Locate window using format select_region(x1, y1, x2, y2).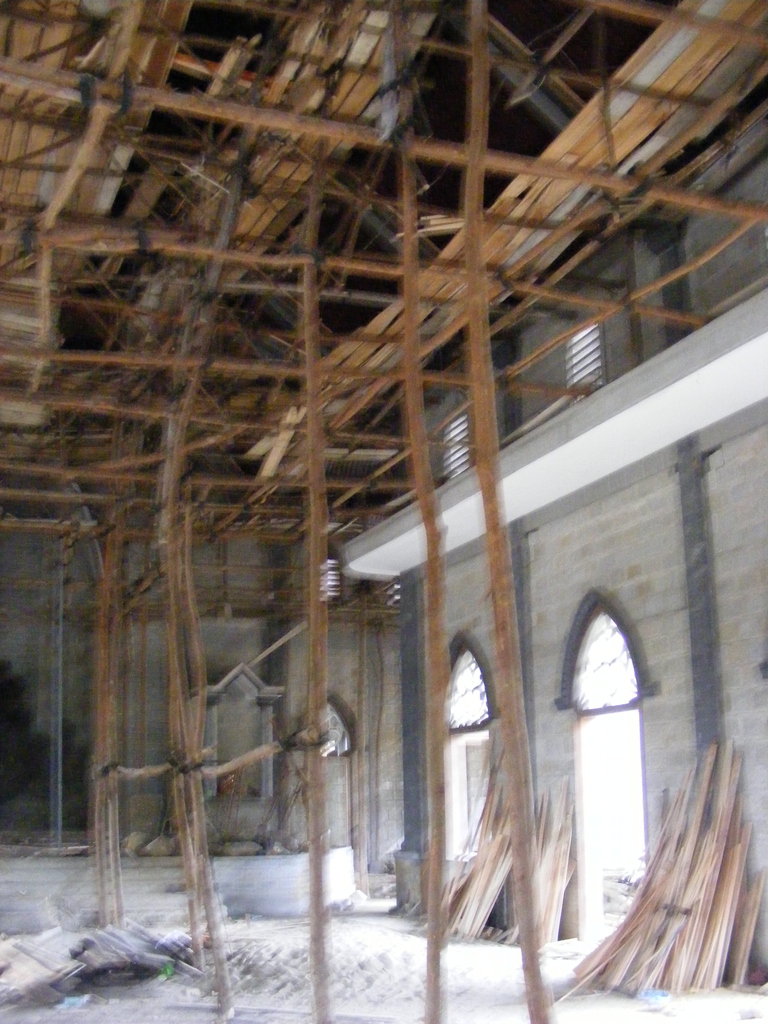
select_region(317, 561, 337, 602).
